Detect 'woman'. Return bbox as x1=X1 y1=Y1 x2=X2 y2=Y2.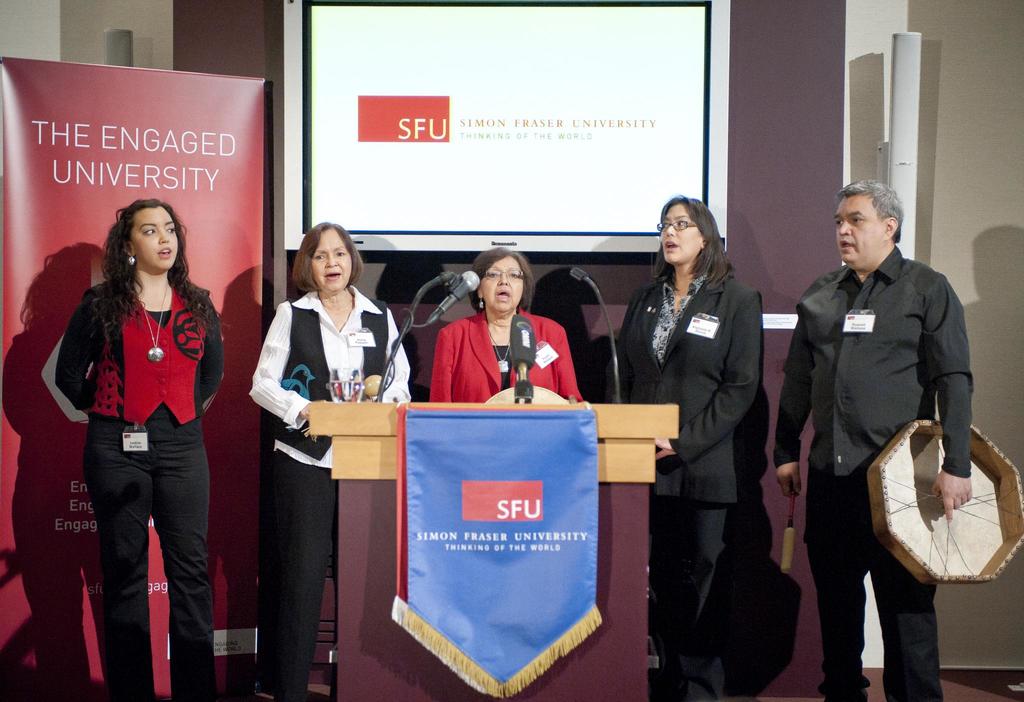
x1=40 y1=177 x2=225 y2=679.
